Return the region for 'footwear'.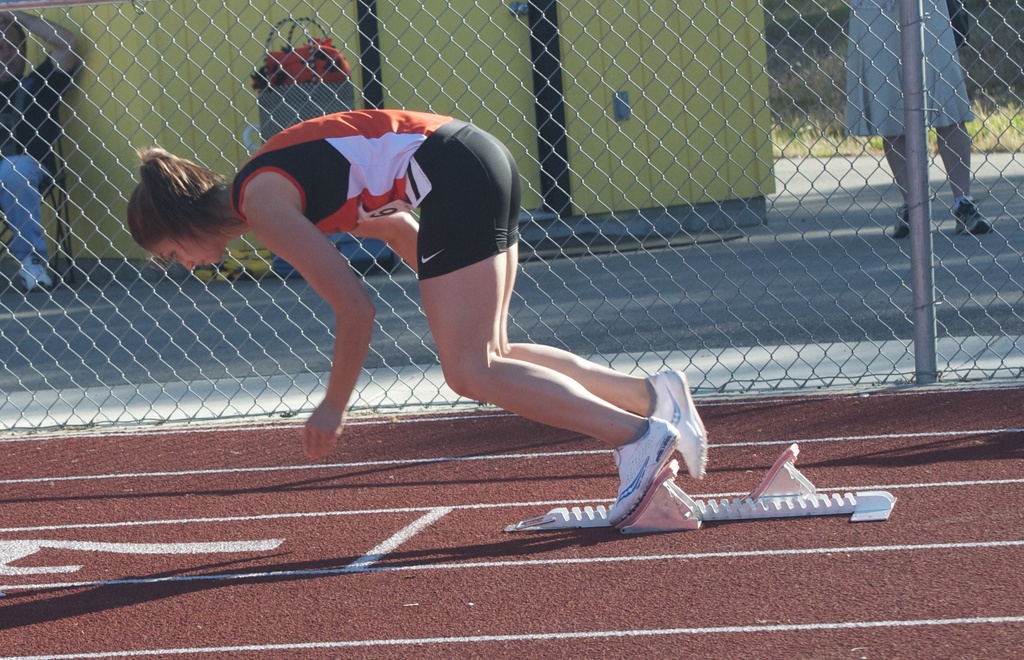
x1=604 y1=415 x2=682 y2=526.
